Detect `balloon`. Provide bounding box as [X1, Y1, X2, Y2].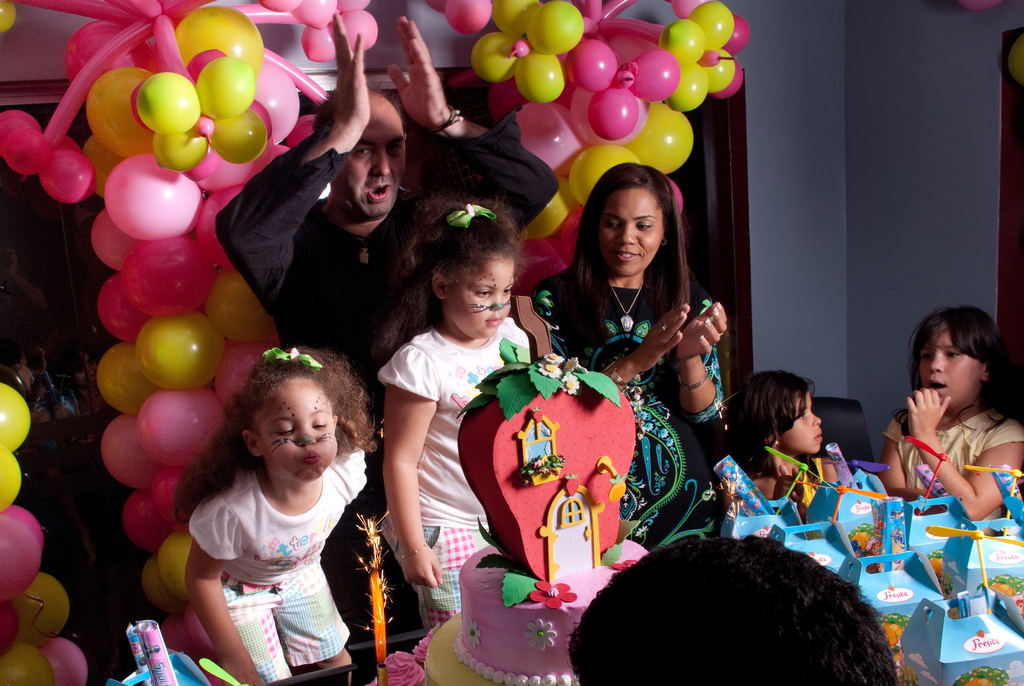
[39, 149, 97, 205].
